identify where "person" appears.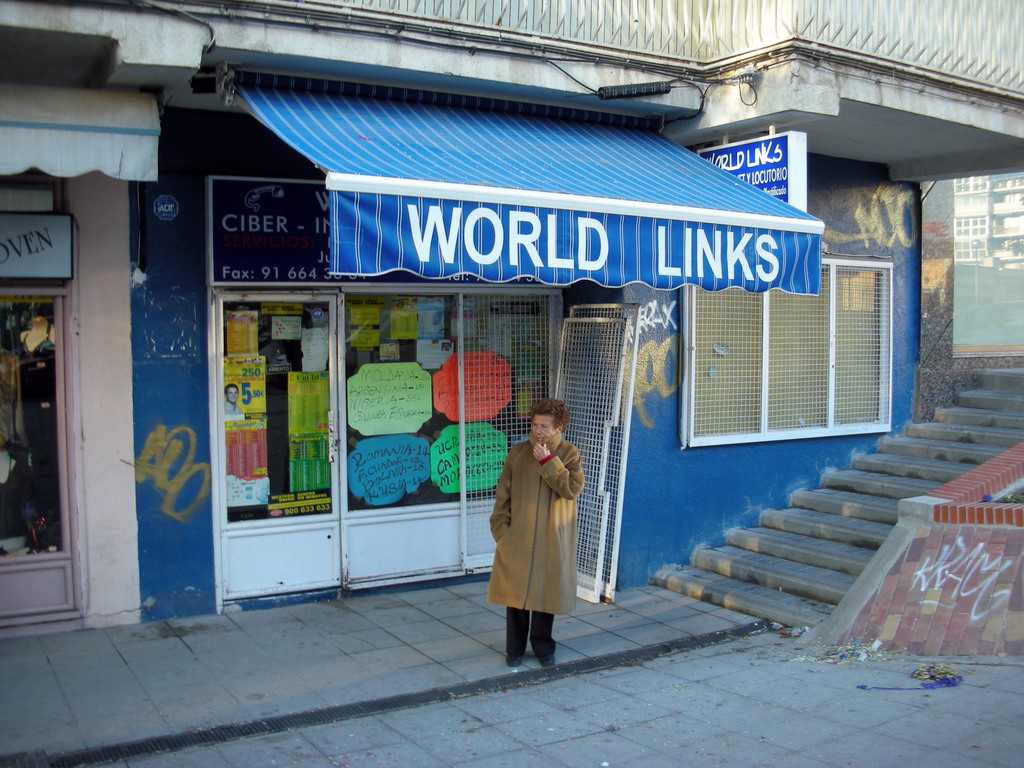
Appears at BBox(219, 381, 248, 421).
